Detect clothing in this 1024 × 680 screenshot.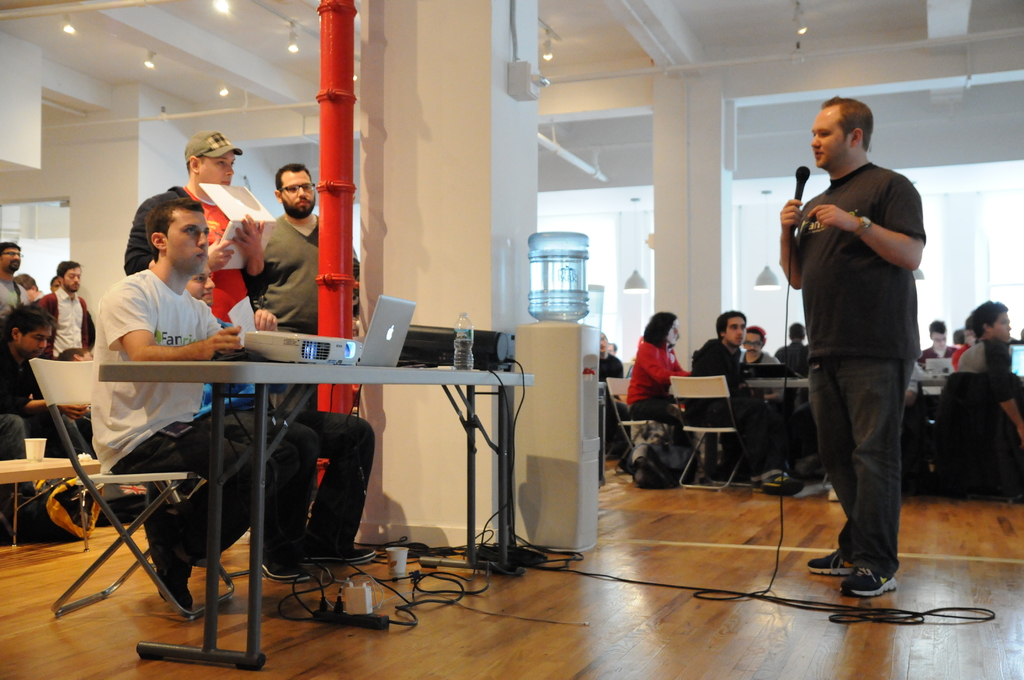
Detection: [777, 336, 808, 381].
